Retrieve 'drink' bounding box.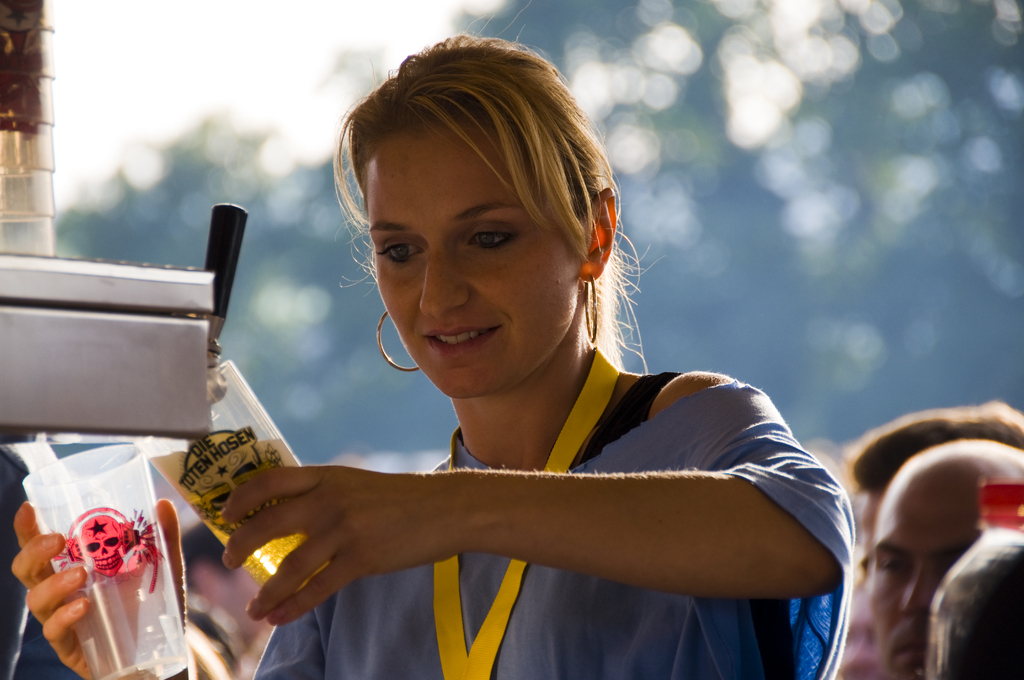
Bounding box: 152/419/266/541.
